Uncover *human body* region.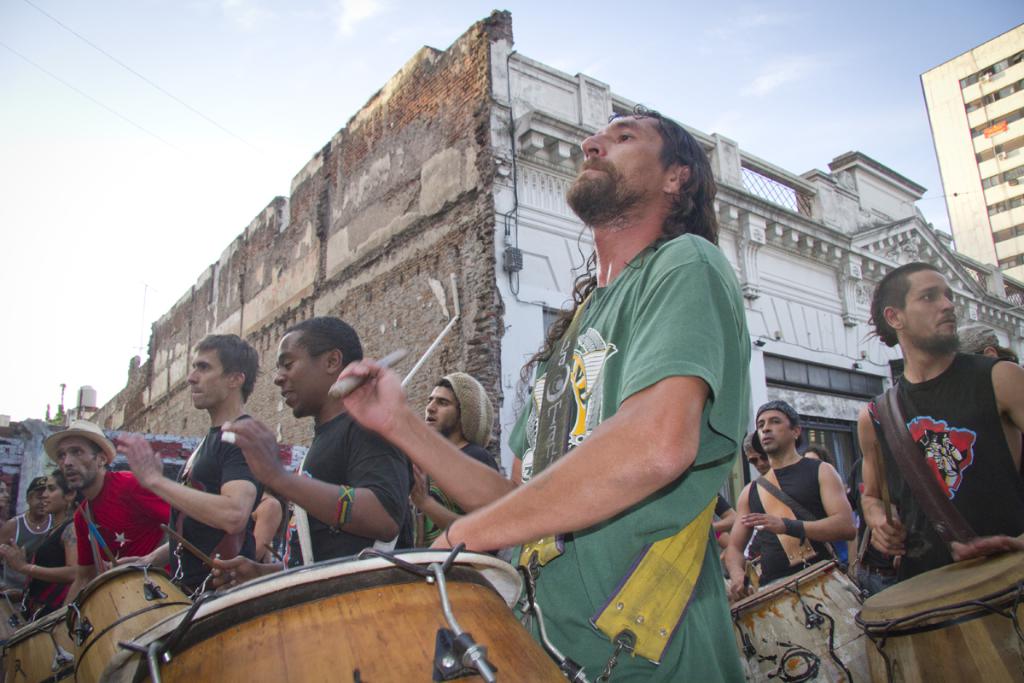
Uncovered: <box>726,451,853,598</box>.
